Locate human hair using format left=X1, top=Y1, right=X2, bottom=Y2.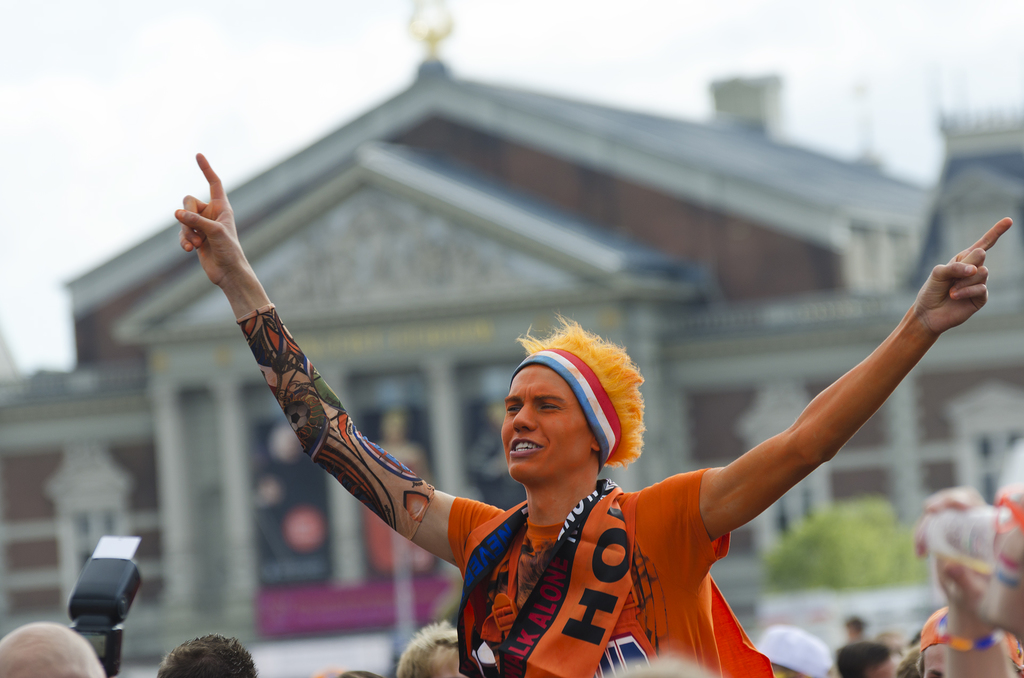
left=0, top=622, right=104, bottom=677.
